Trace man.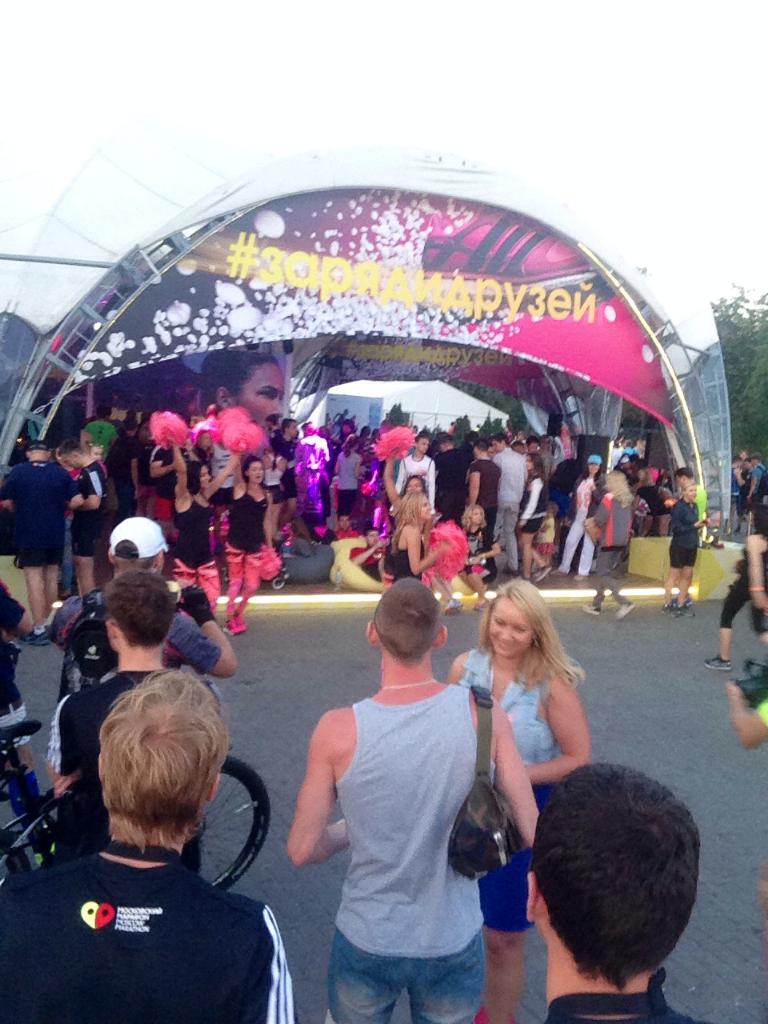
Traced to pyautogui.locateOnScreen(273, 418, 301, 533).
